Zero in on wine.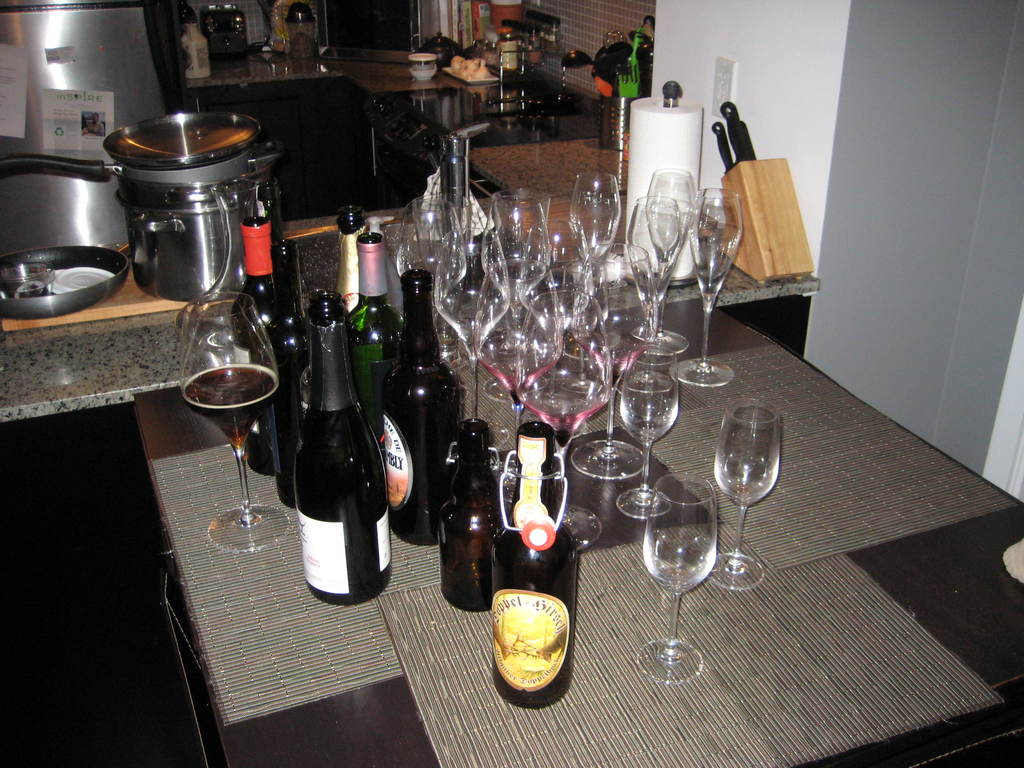
Zeroed in: bbox=(328, 197, 366, 324).
